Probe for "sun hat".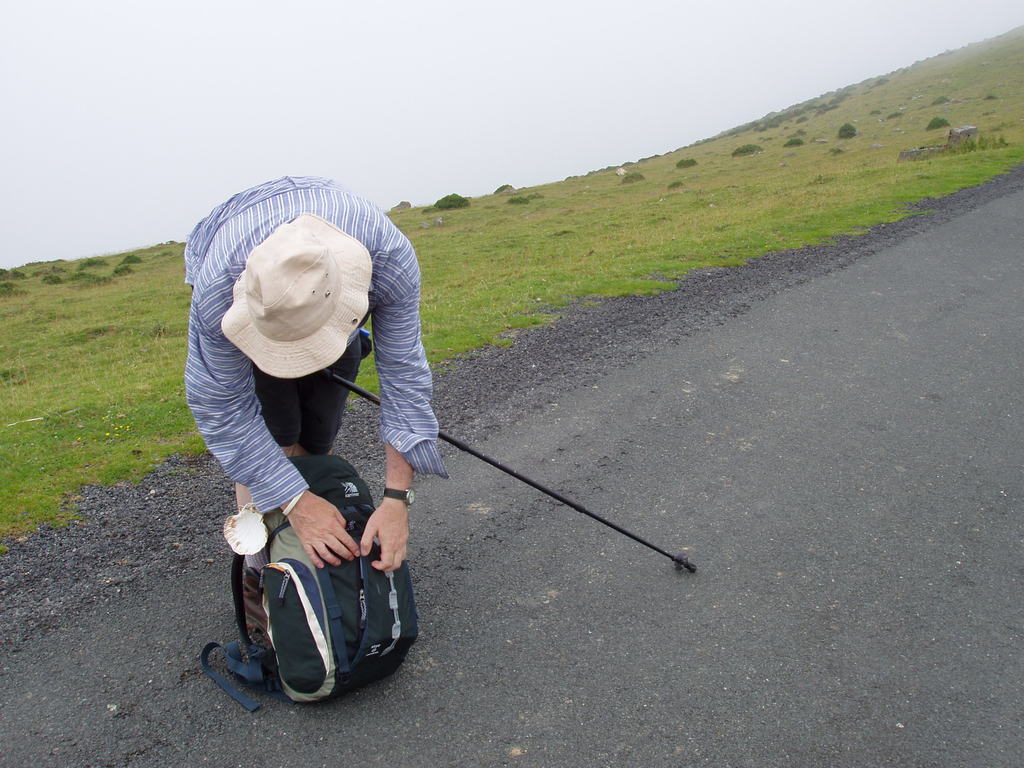
Probe result: pyautogui.locateOnScreen(227, 211, 384, 374).
